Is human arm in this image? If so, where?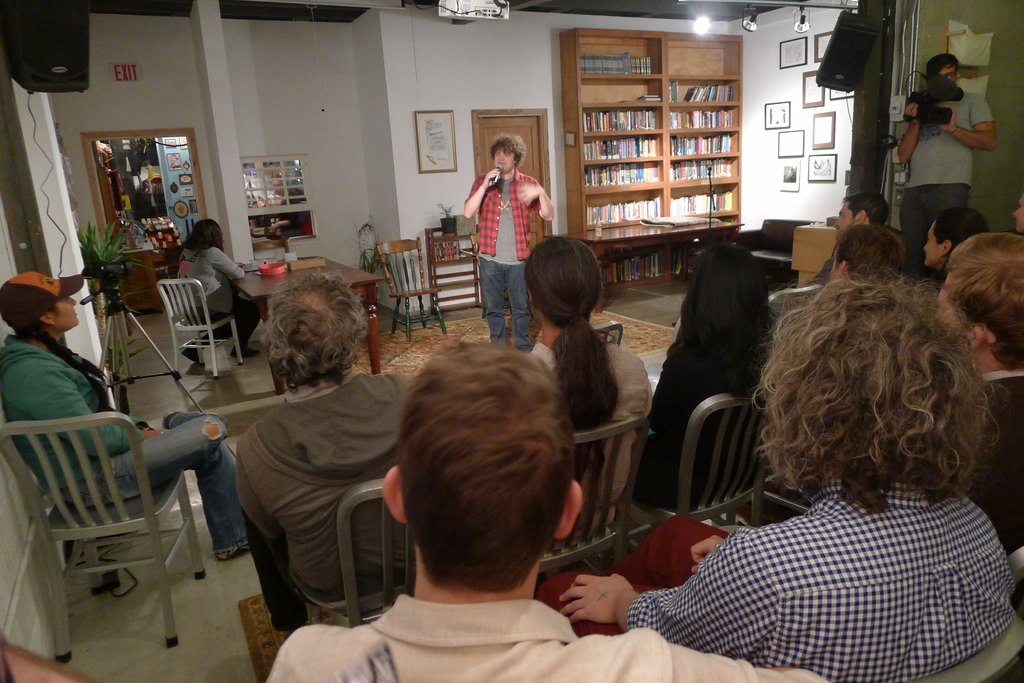
Yes, at [x1=20, y1=369, x2=168, y2=459].
